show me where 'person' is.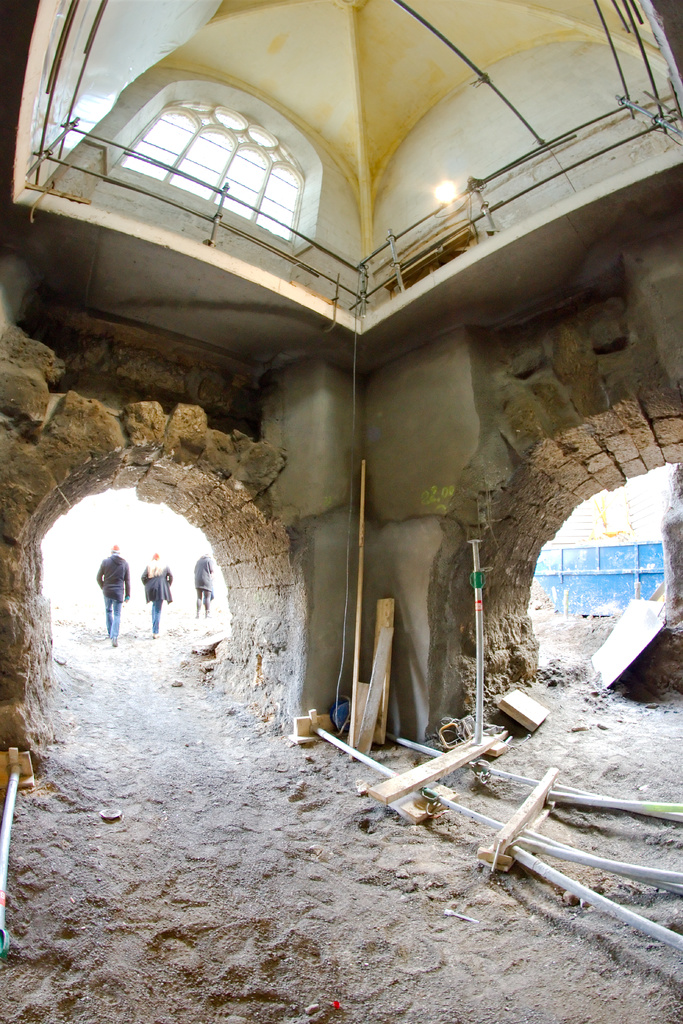
'person' is at 197/550/215/622.
